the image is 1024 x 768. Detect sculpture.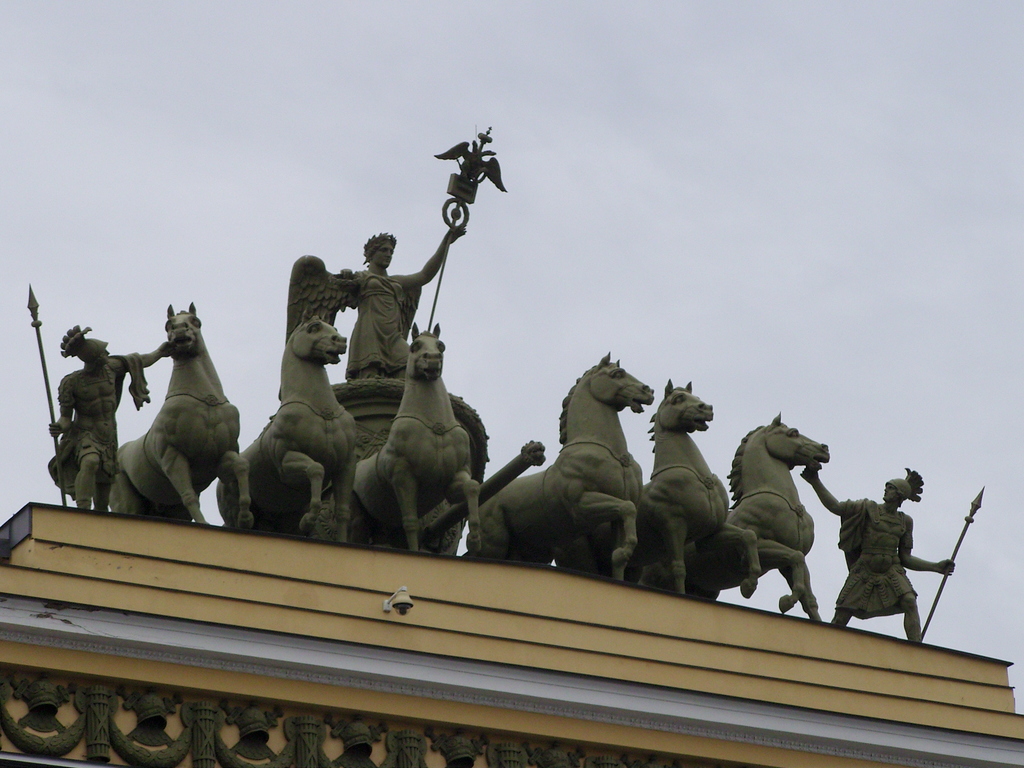
Detection: 664,412,848,625.
